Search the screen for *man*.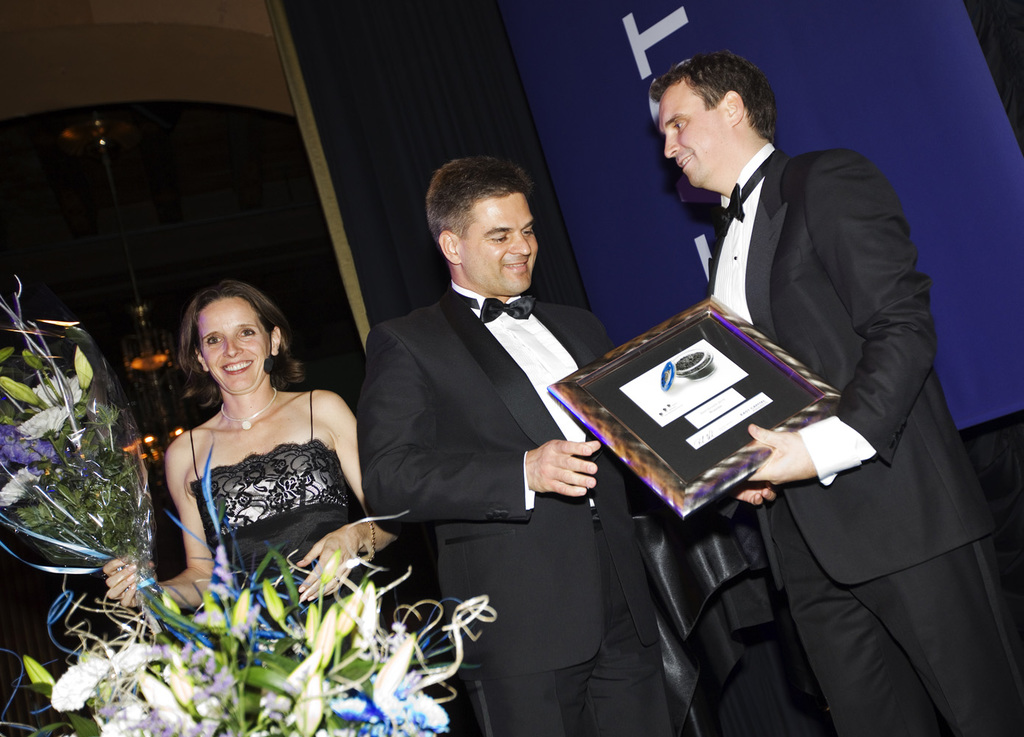
Found at x1=360 y1=156 x2=675 y2=736.
